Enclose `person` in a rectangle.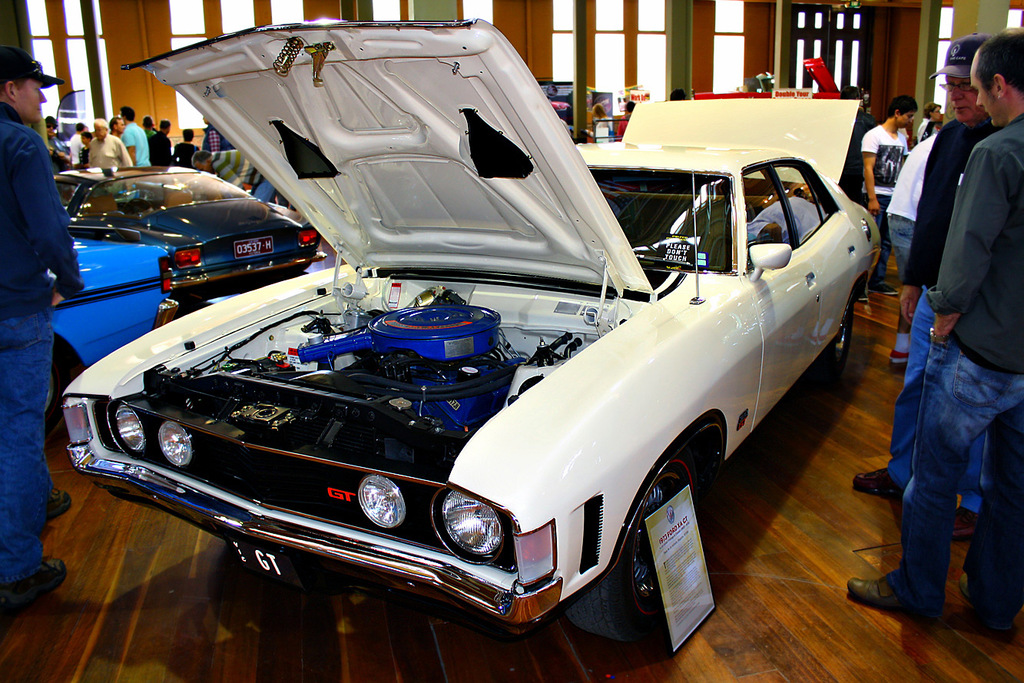
[883, 132, 938, 363].
